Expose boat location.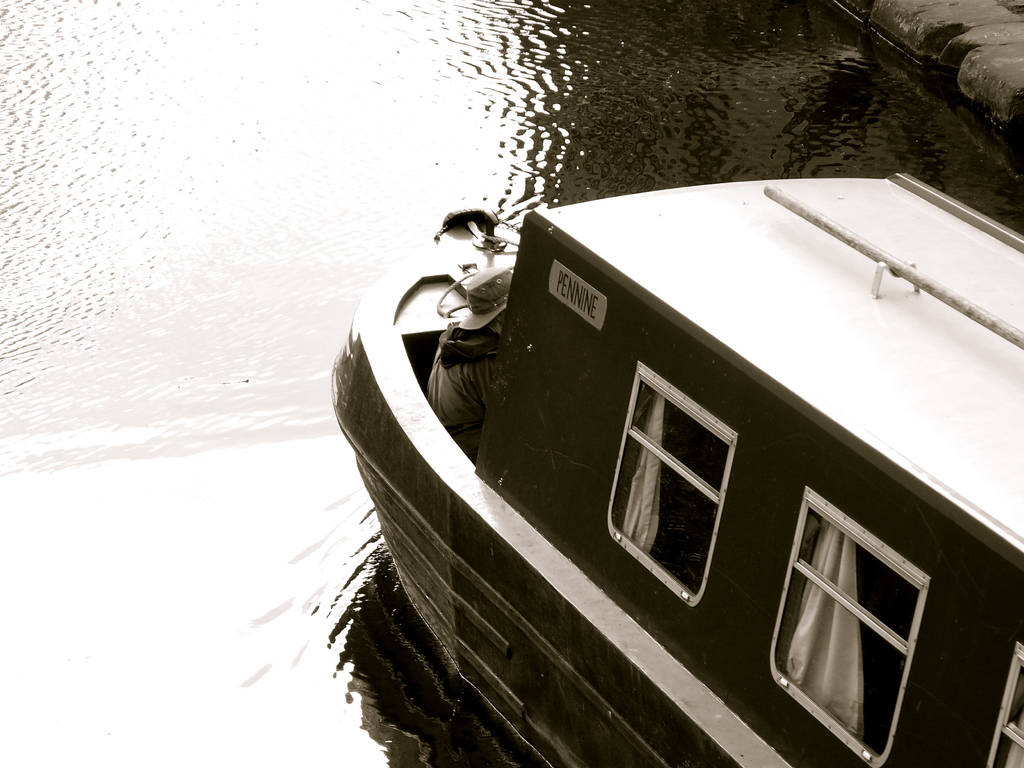
Exposed at 309/143/992/730.
